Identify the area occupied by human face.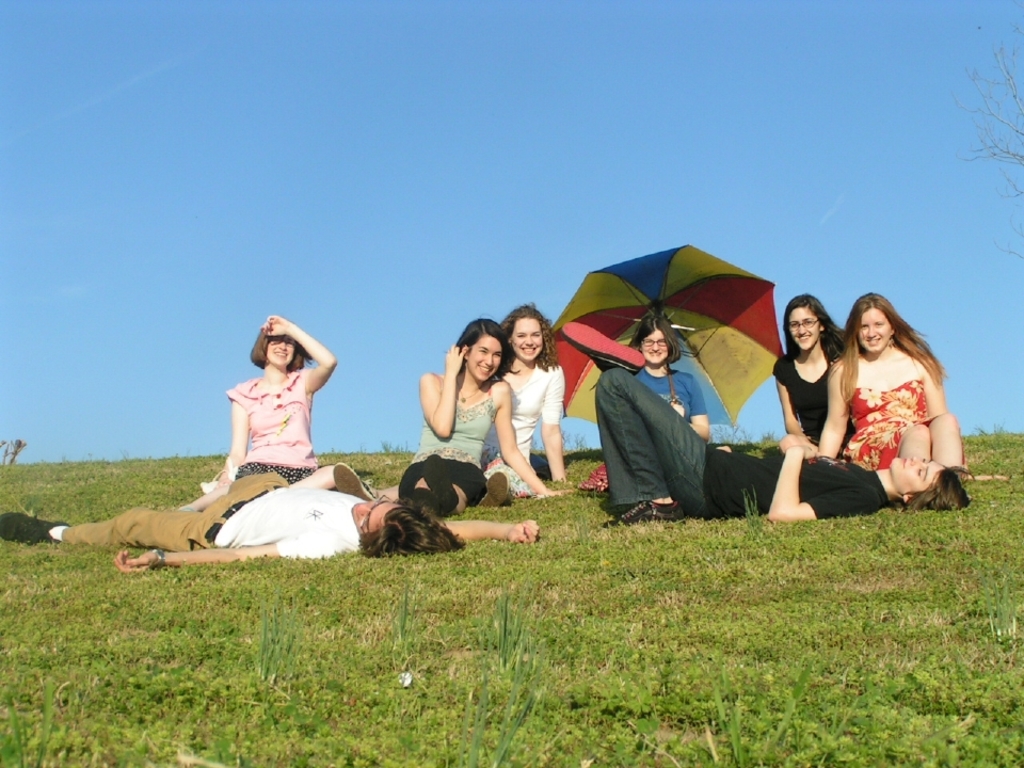
Area: detection(351, 499, 399, 529).
